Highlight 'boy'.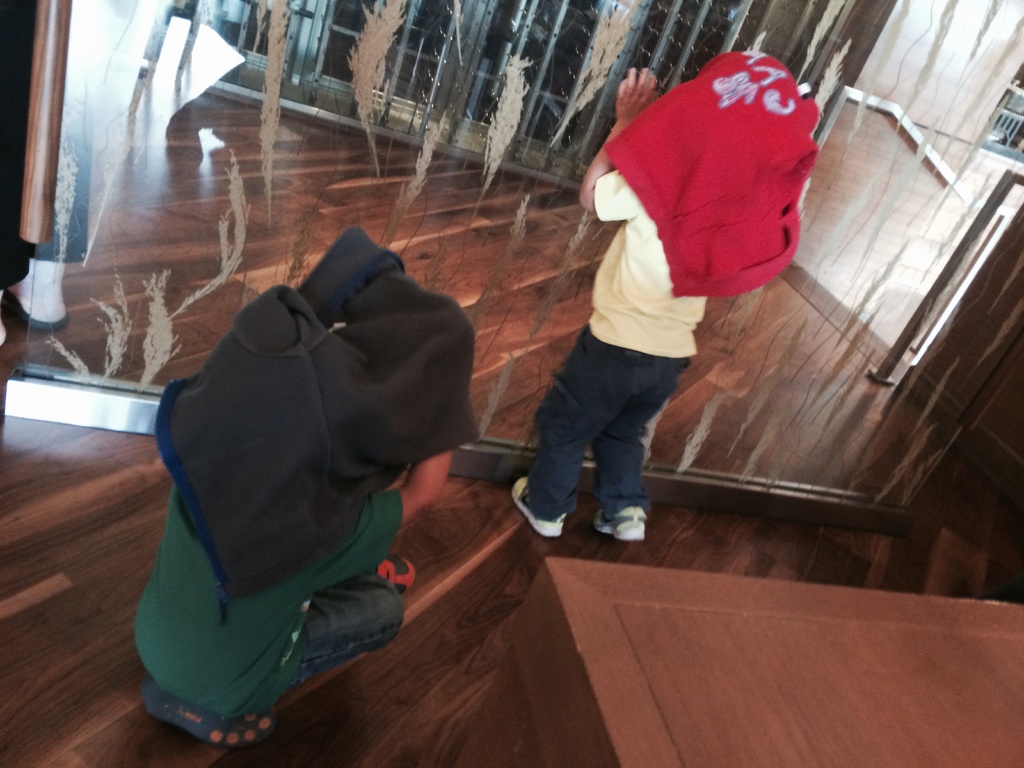
Highlighted region: [x1=520, y1=51, x2=820, y2=538].
